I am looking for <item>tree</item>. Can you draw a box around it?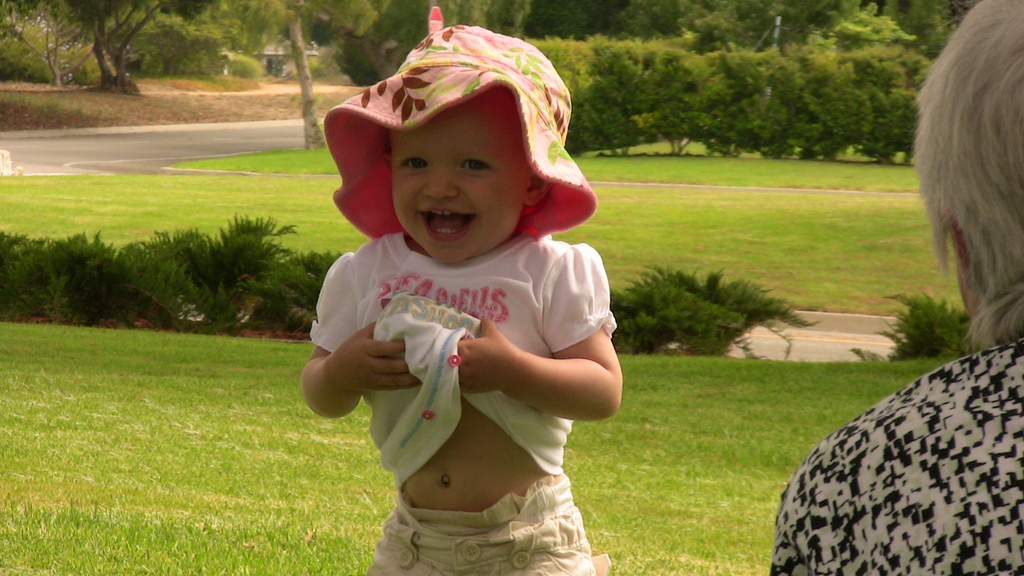
Sure, the bounding box is <region>0, 0, 174, 100</region>.
